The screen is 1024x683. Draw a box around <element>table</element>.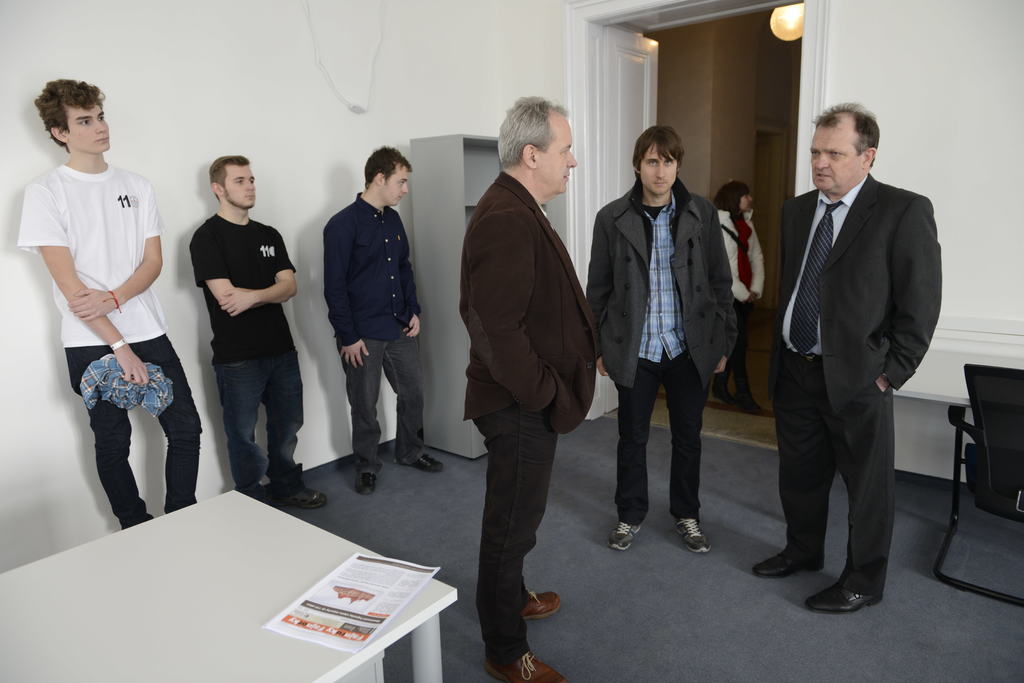
0,456,474,681.
